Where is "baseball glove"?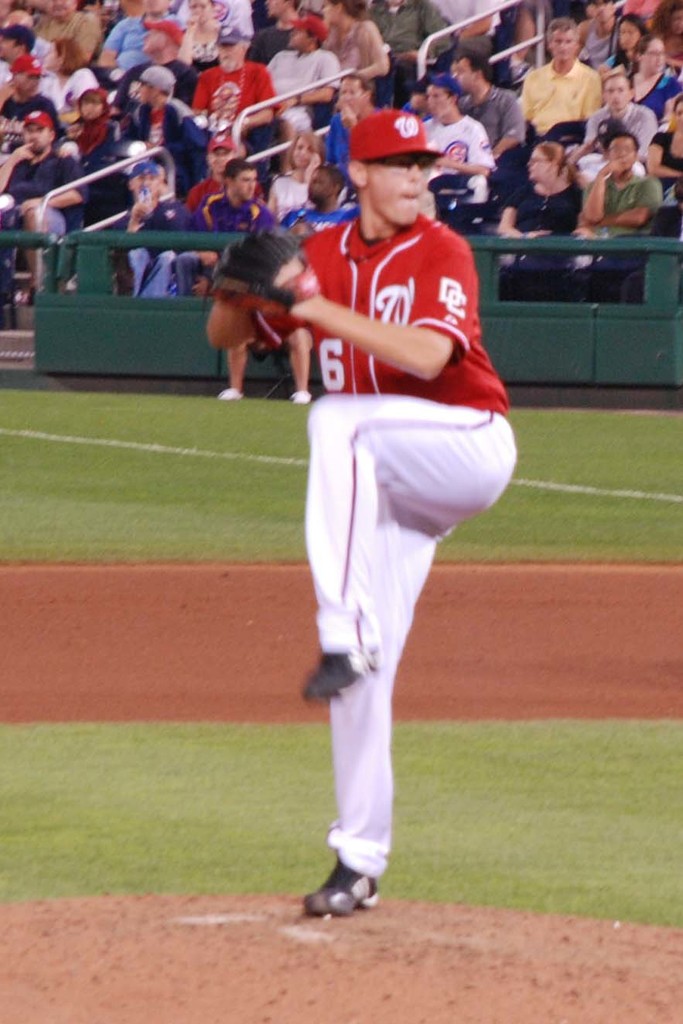
[216, 222, 322, 314].
